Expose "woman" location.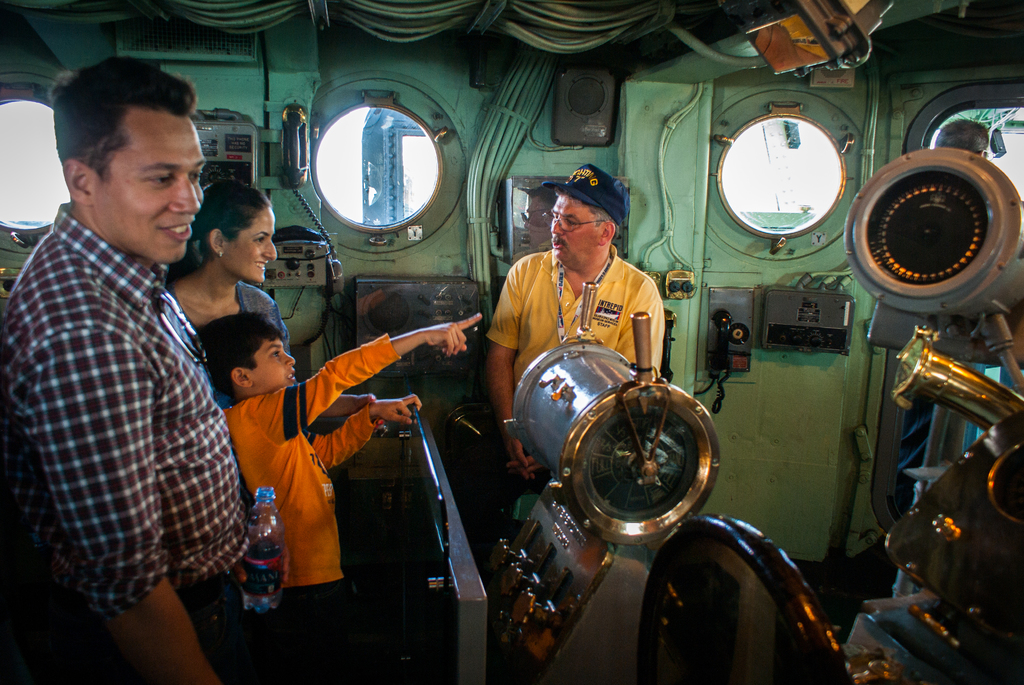
Exposed at Rect(165, 177, 289, 409).
